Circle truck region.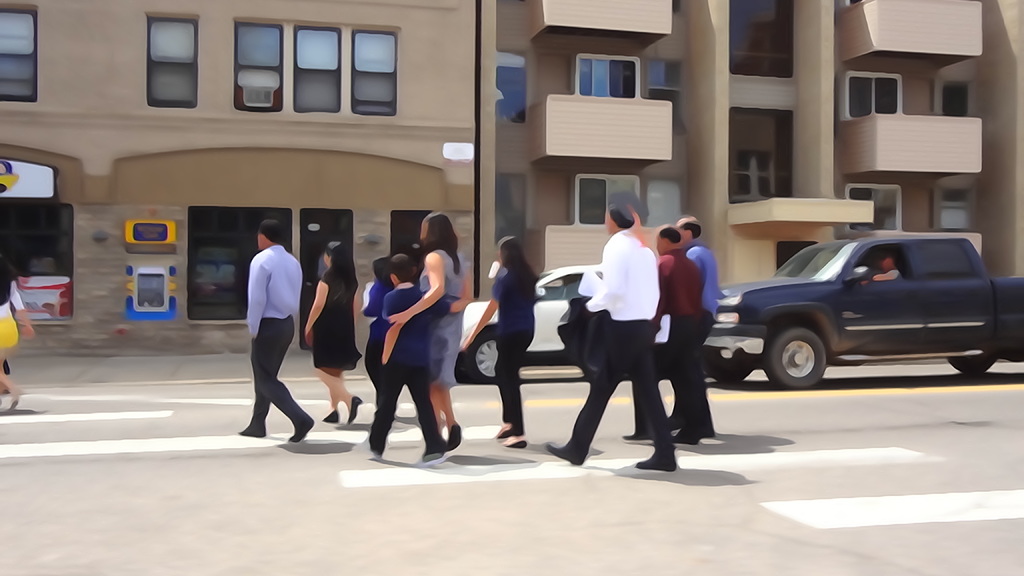
Region: crop(712, 222, 1023, 392).
